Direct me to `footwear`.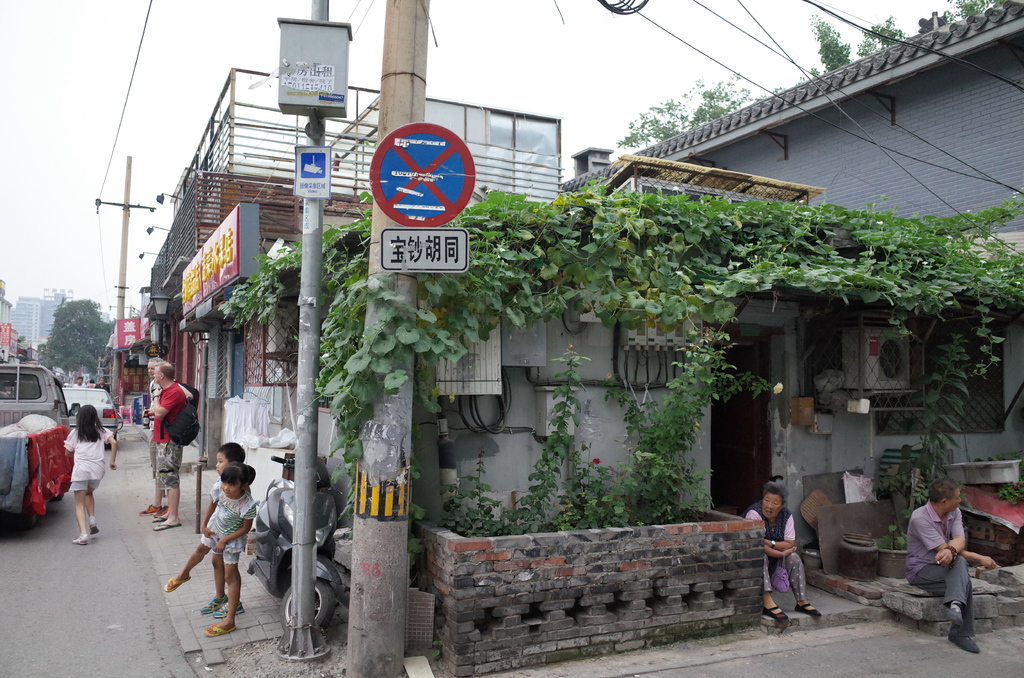
Direction: bbox=[156, 503, 168, 519].
